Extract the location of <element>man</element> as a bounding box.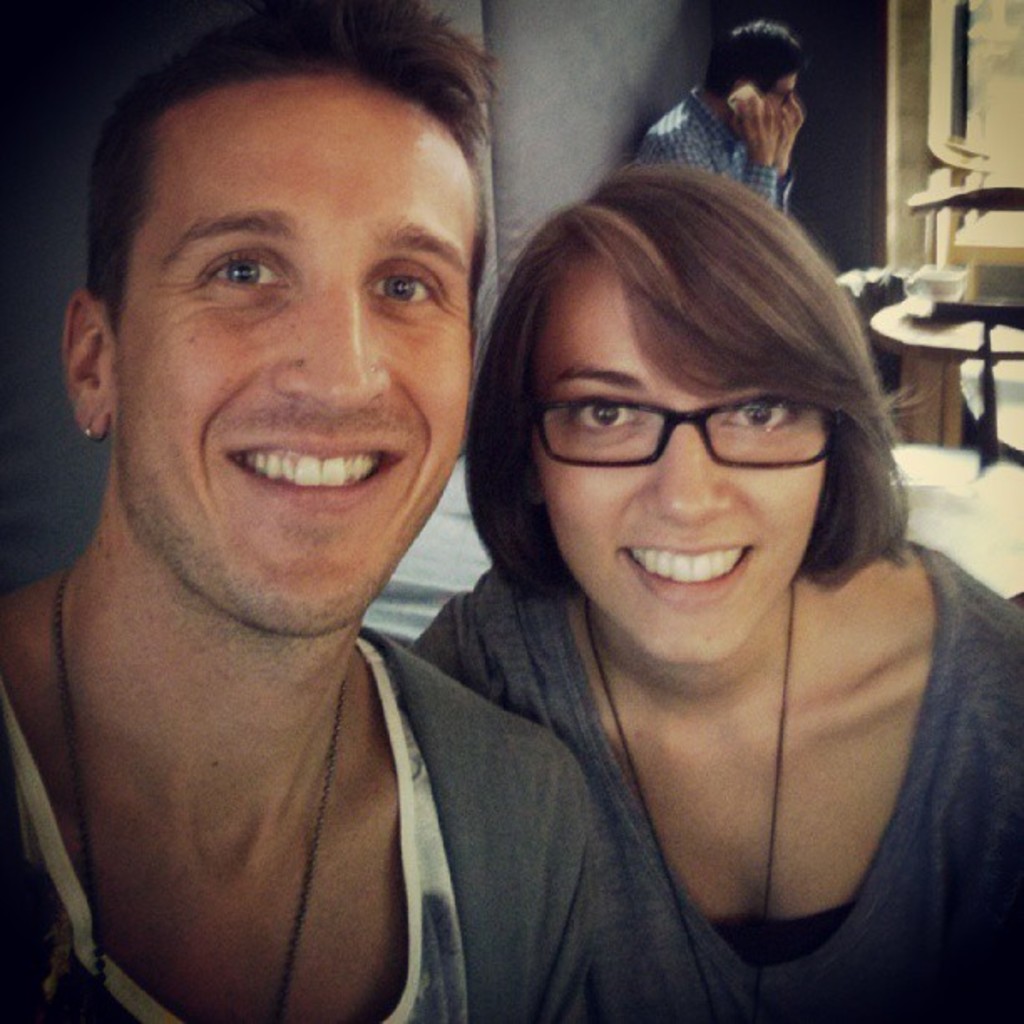
(0, 20, 649, 1023).
